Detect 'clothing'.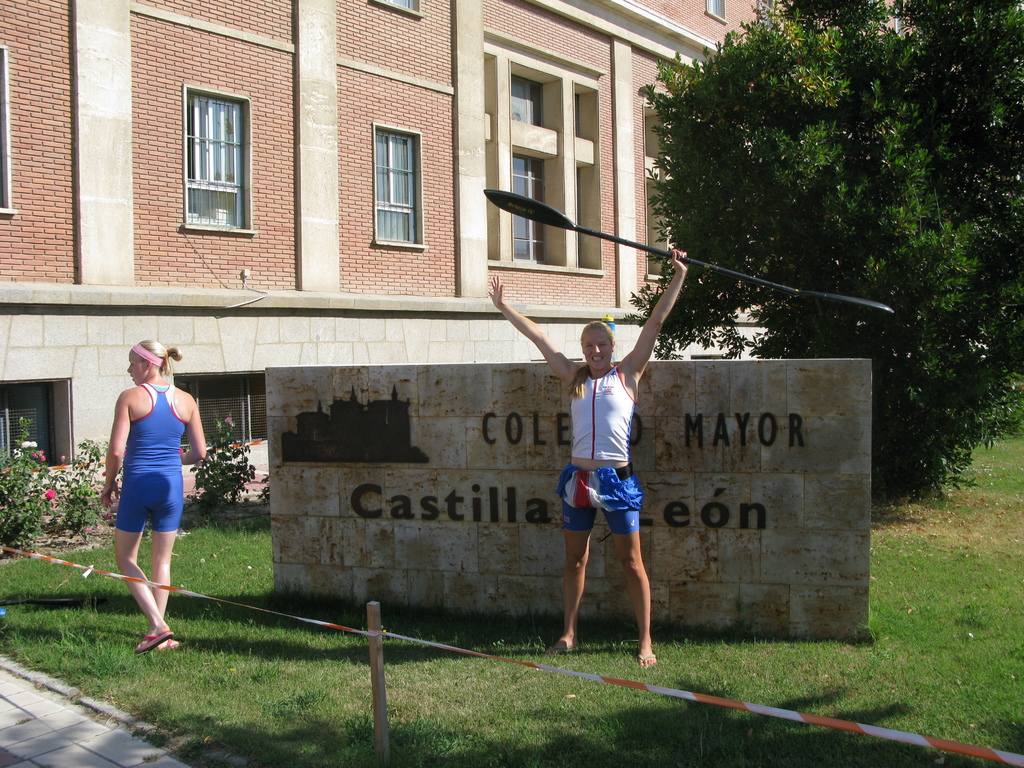
Detected at Rect(559, 365, 643, 520).
